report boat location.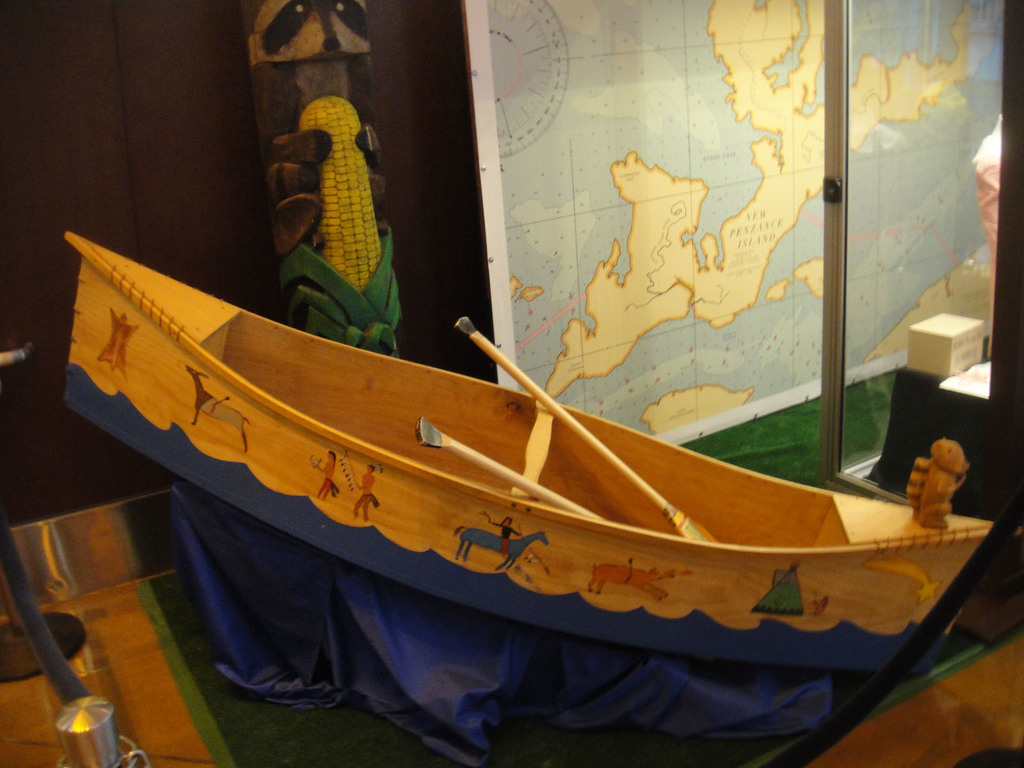
Report: bbox=(25, 244, 1020, 707).
